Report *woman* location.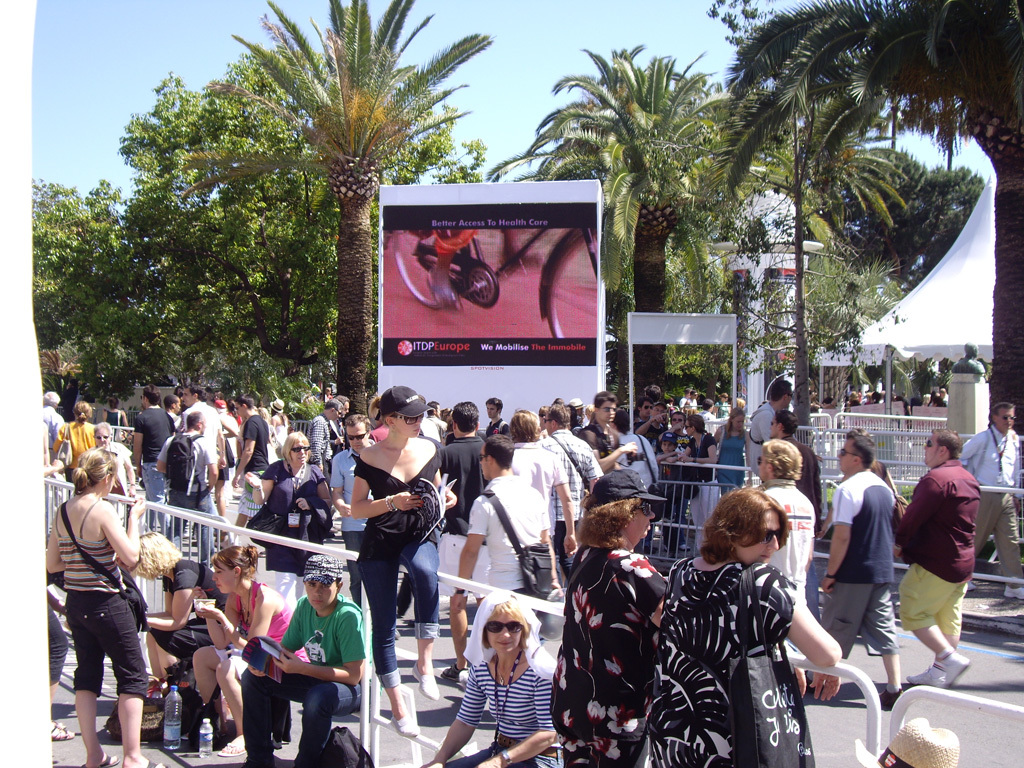
Report: 105, 396, 124, 437.
